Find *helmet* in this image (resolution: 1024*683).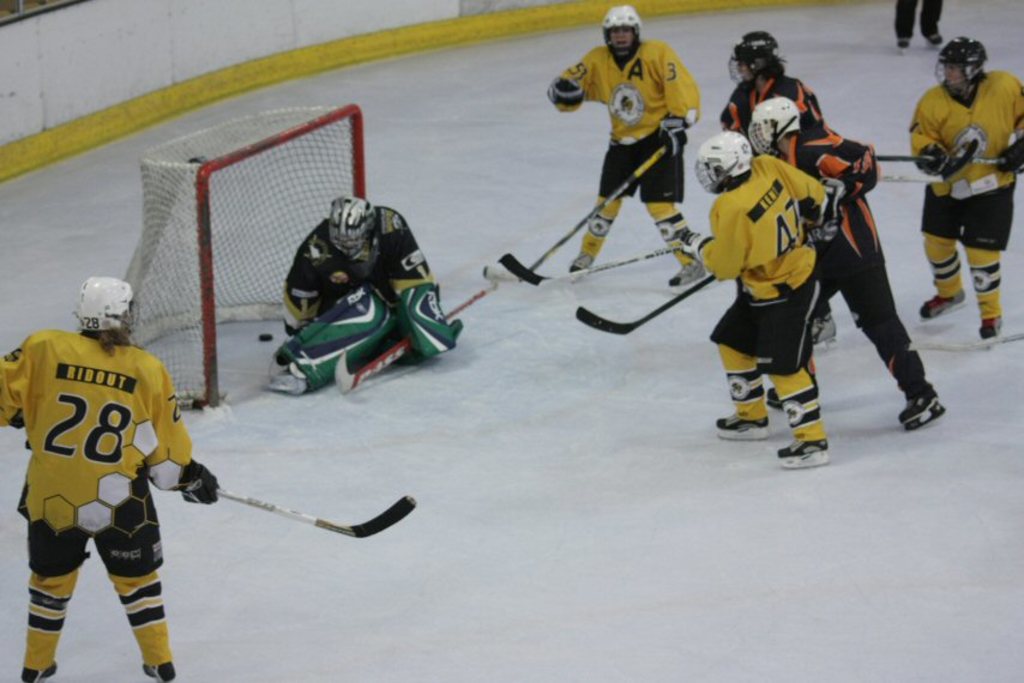
<box>687,132,751,189</box>.
